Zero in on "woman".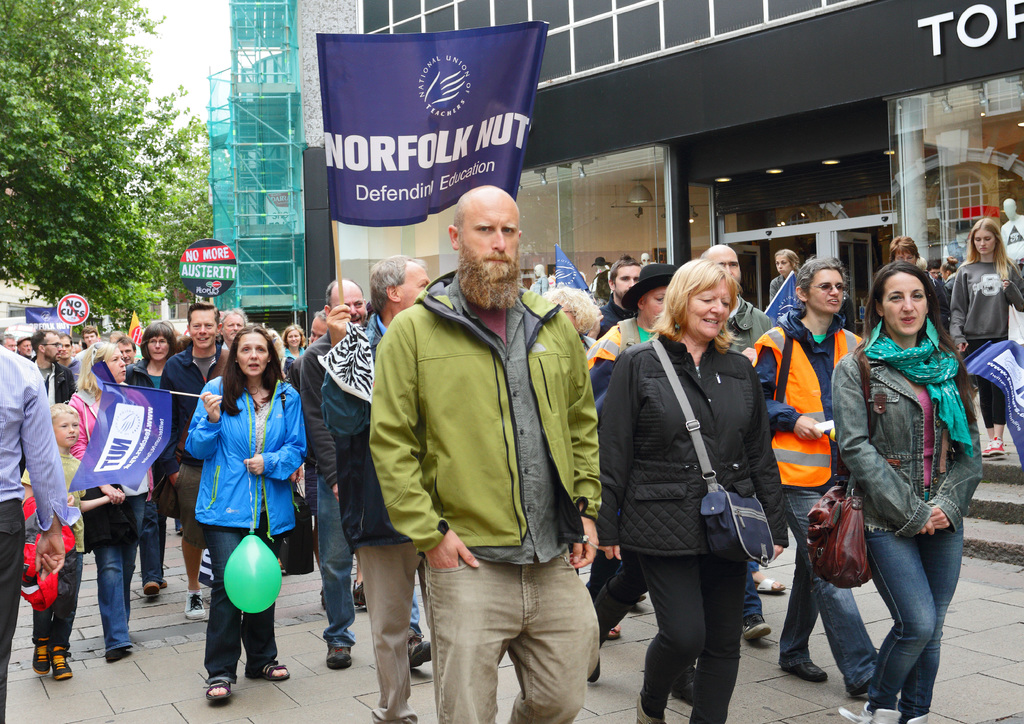
Zeroed in: 281/325/307/359.
